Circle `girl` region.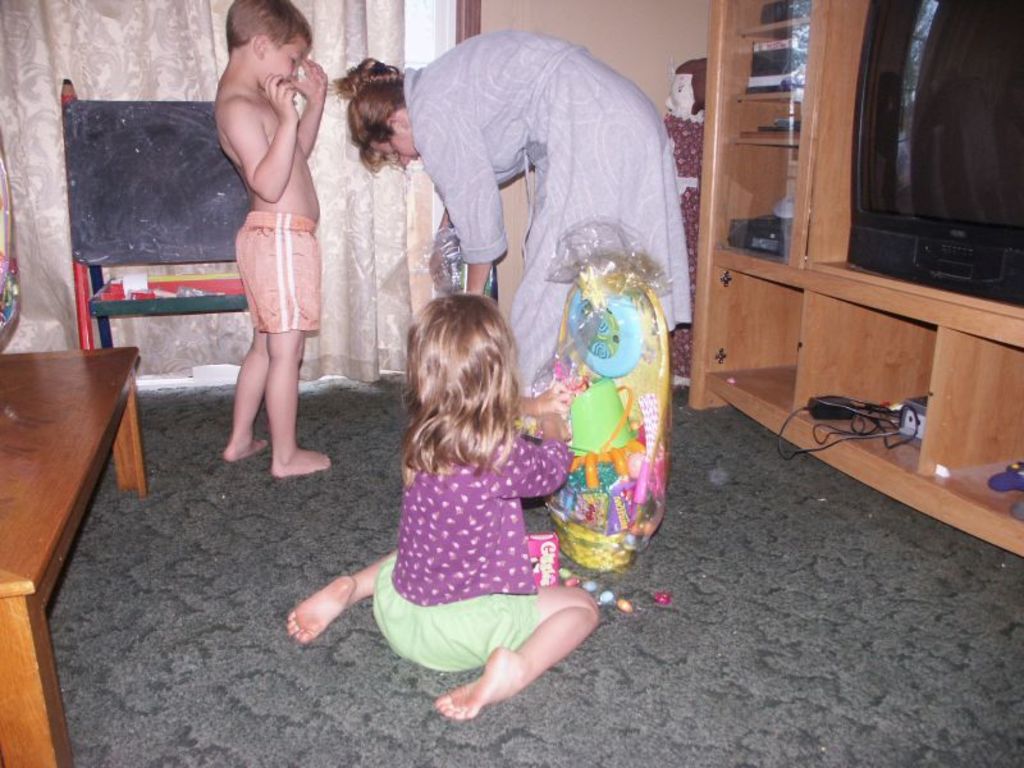
Region: [x1=291, y1=296, x2=605, y2=722].
